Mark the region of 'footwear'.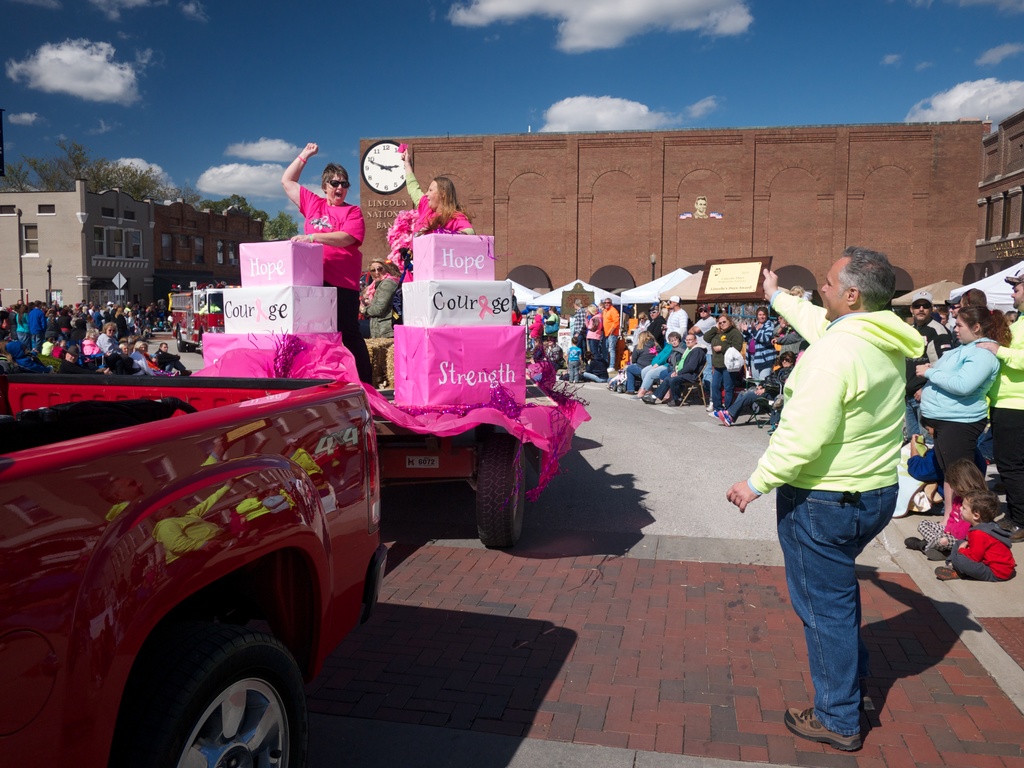
Region: rect(640, 392, 655, 403).
